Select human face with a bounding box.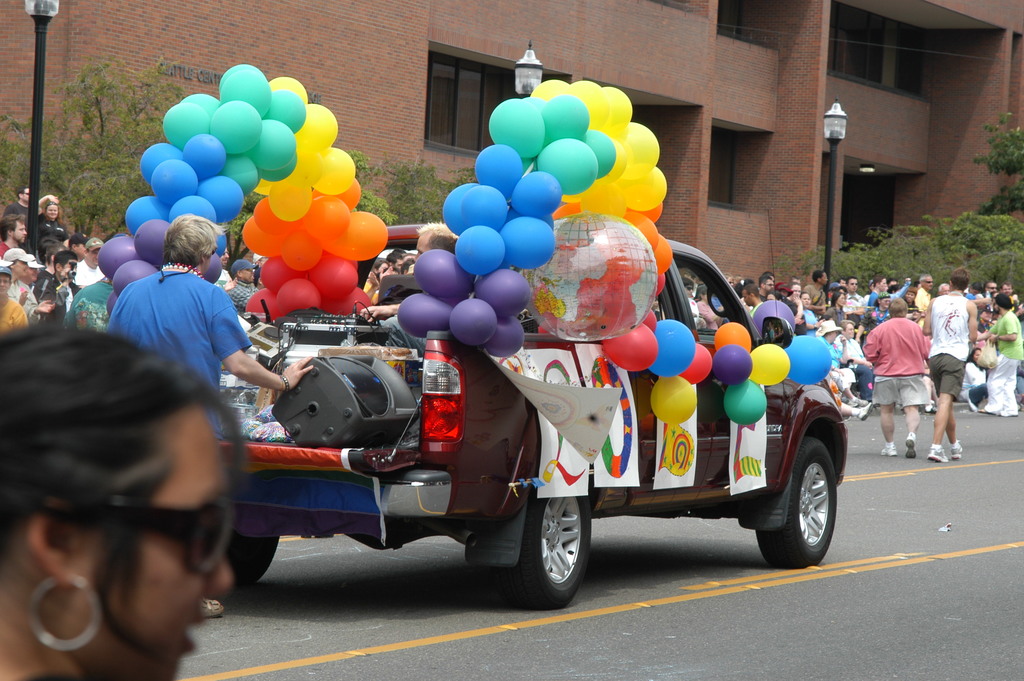
31 266 40 280.
